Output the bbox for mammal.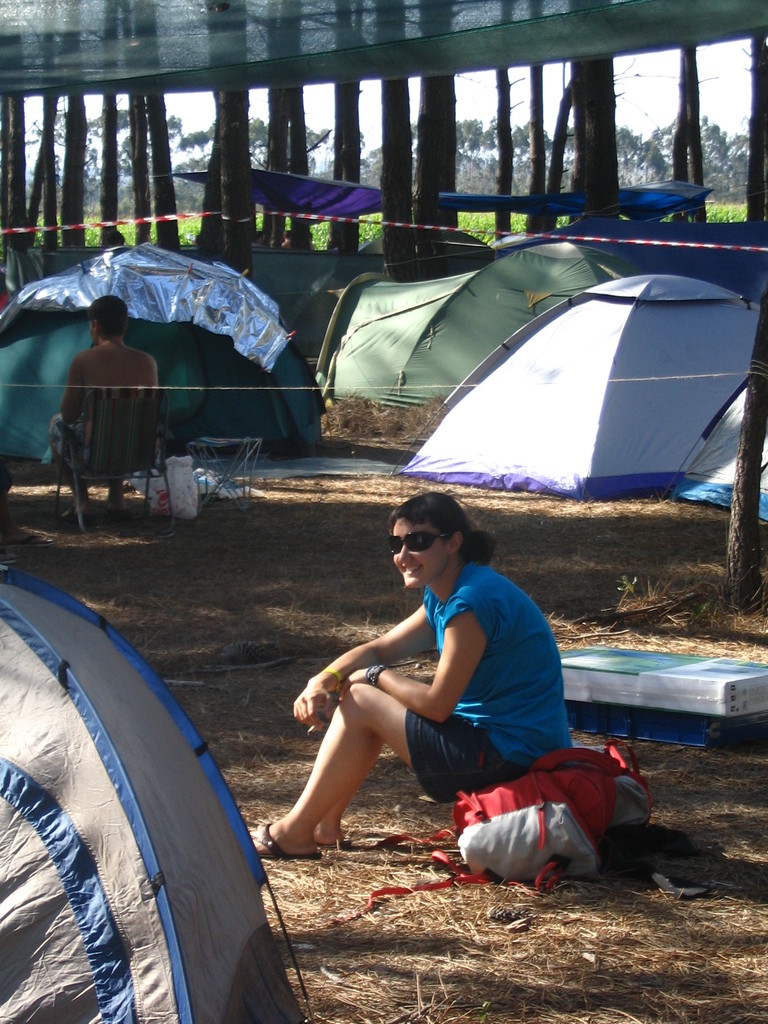
bbox=[45, 297, 160, 521].
